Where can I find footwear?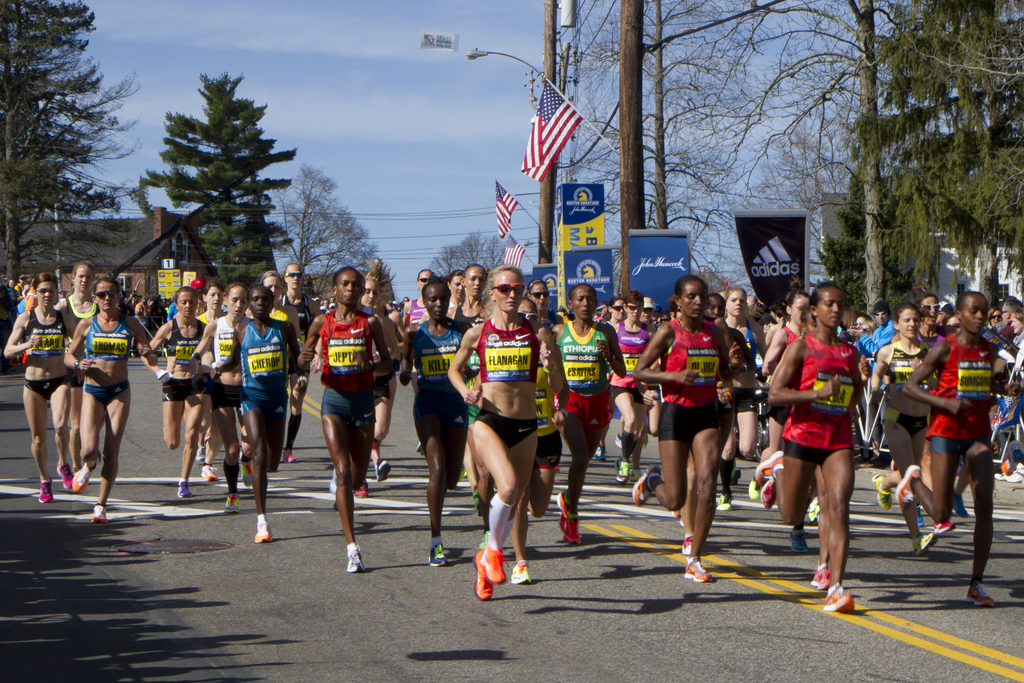
You can find it at 471:548:490:600.
